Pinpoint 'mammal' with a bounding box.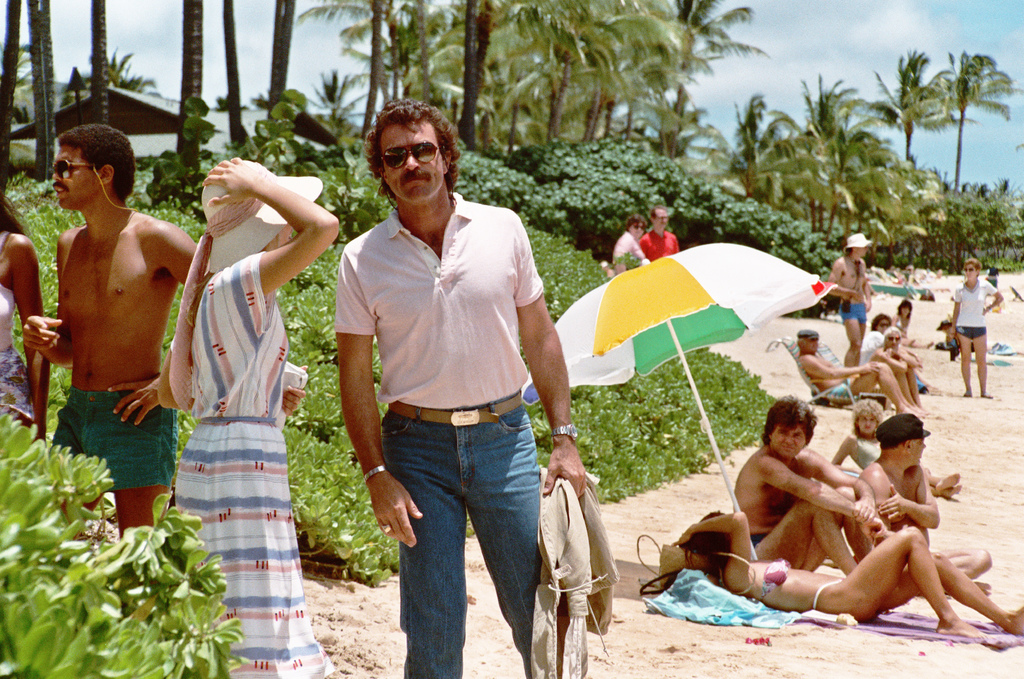
<region>19, 124, 199, 612</region>.
